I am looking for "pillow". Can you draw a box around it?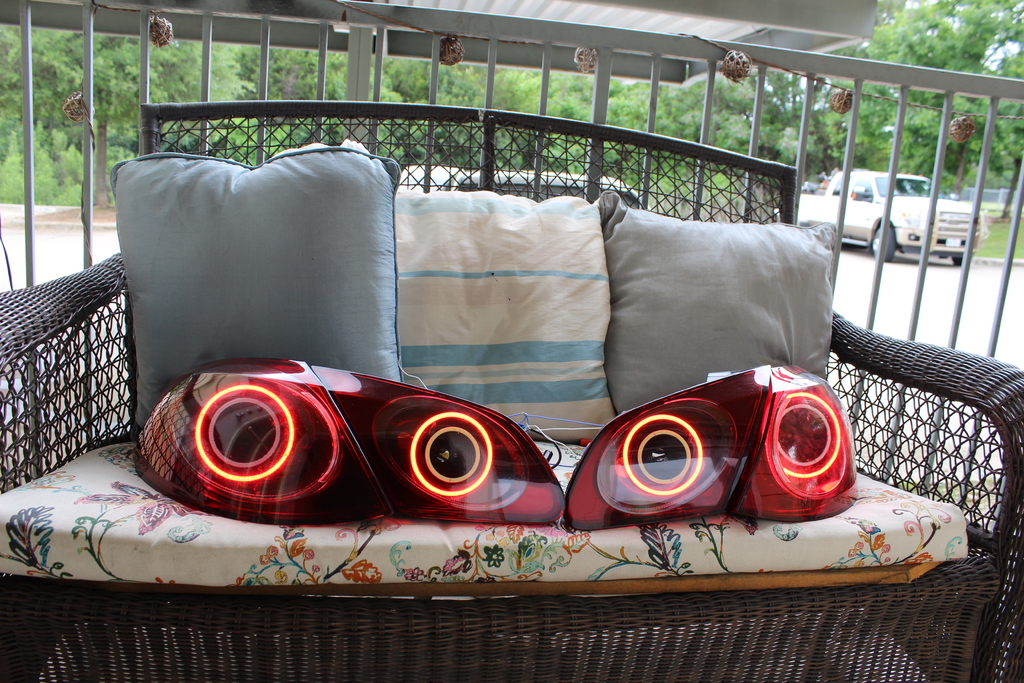
Sure, the bounding box is 106,139,412,449.
